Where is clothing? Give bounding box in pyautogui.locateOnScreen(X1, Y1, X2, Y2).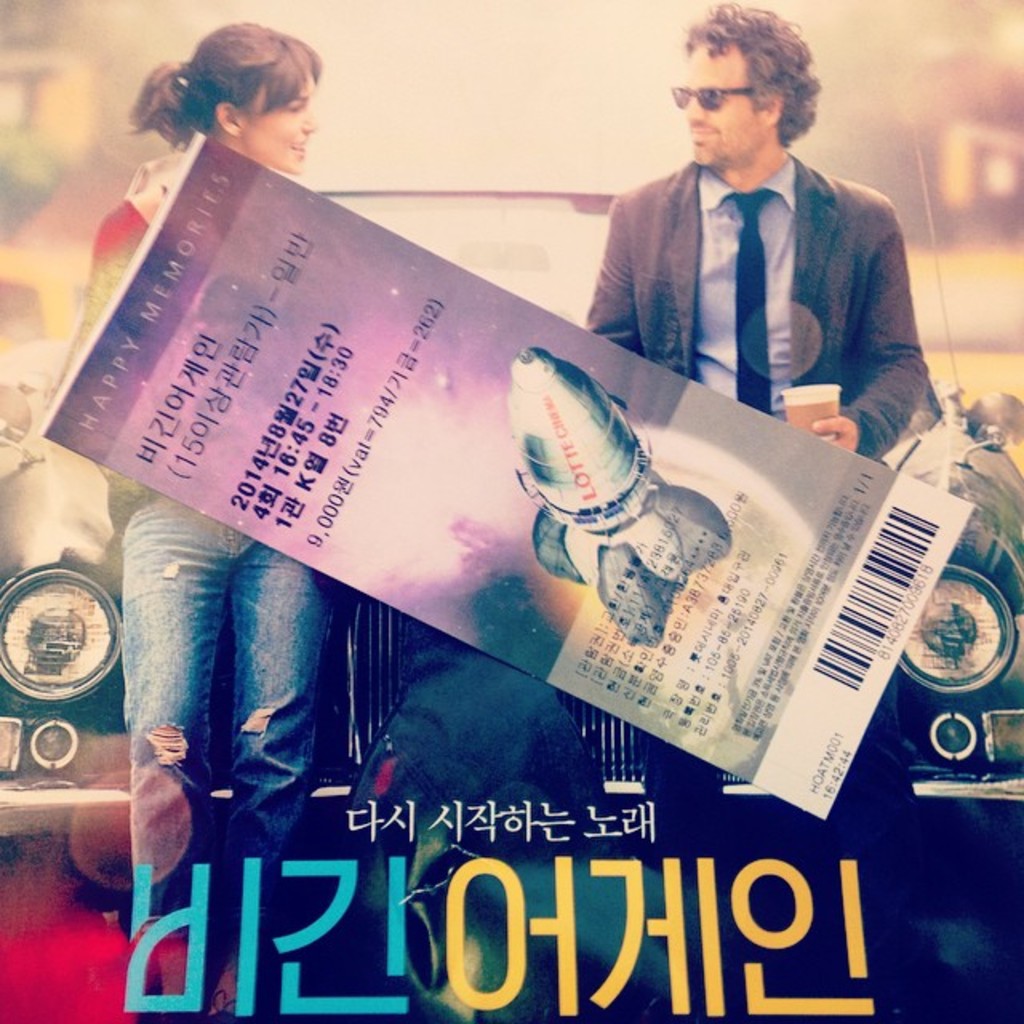
pyautogui.locateOnScreen(574, 83, 938, 435).
